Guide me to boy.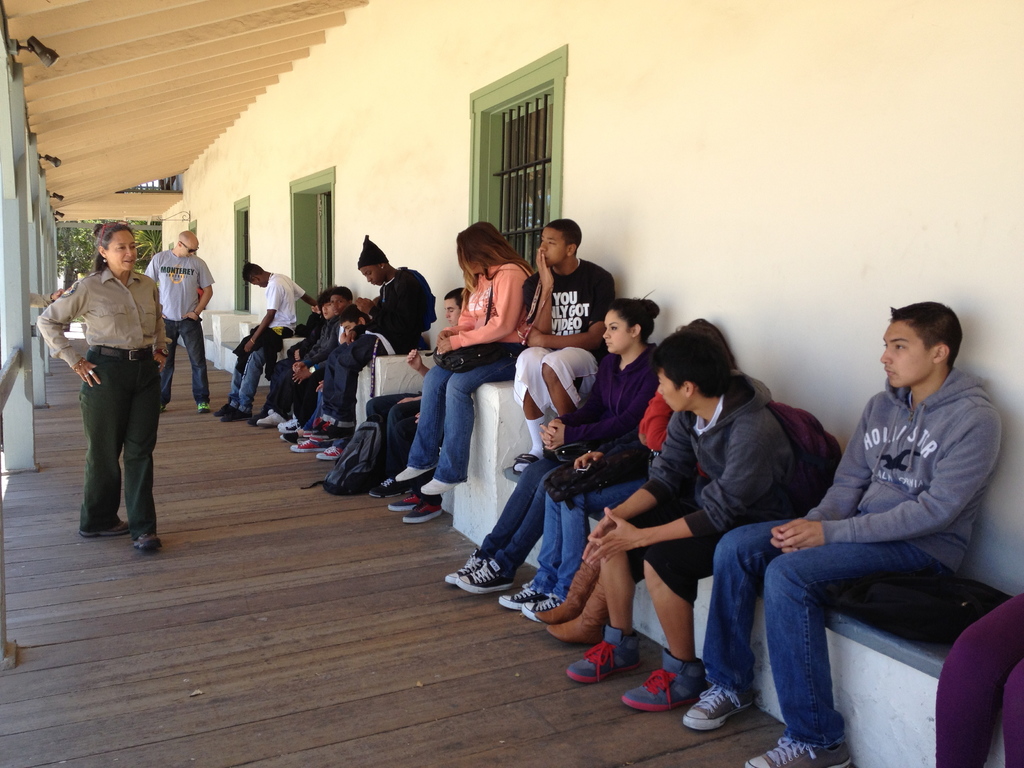
Guidance: locate(212, 262, 316, 420).
